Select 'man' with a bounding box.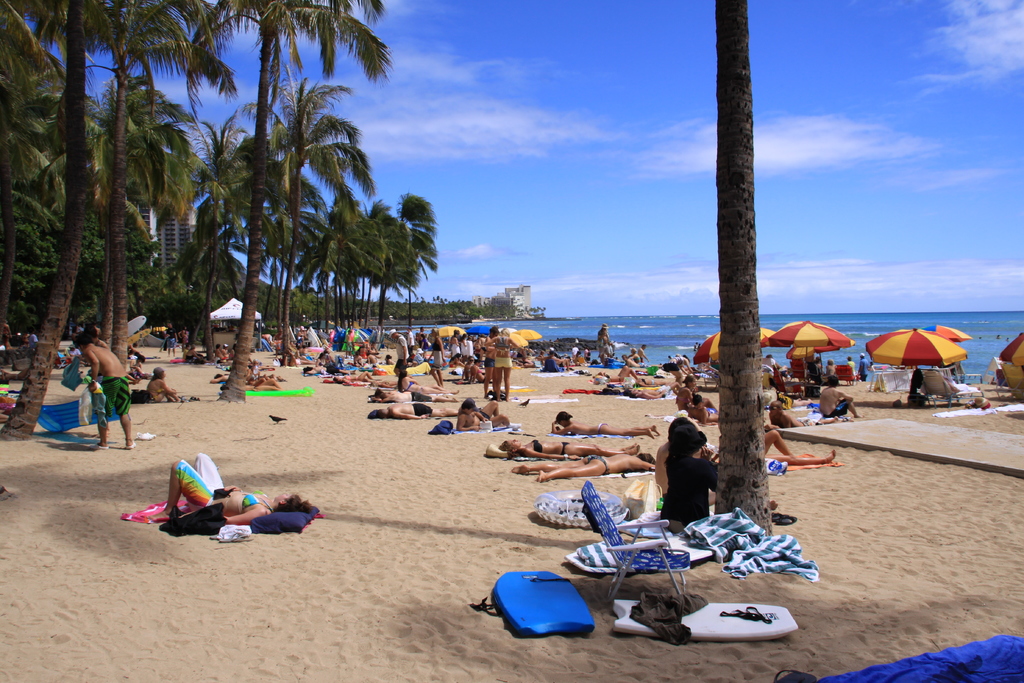
Rect(764, 399, 845, 431).
